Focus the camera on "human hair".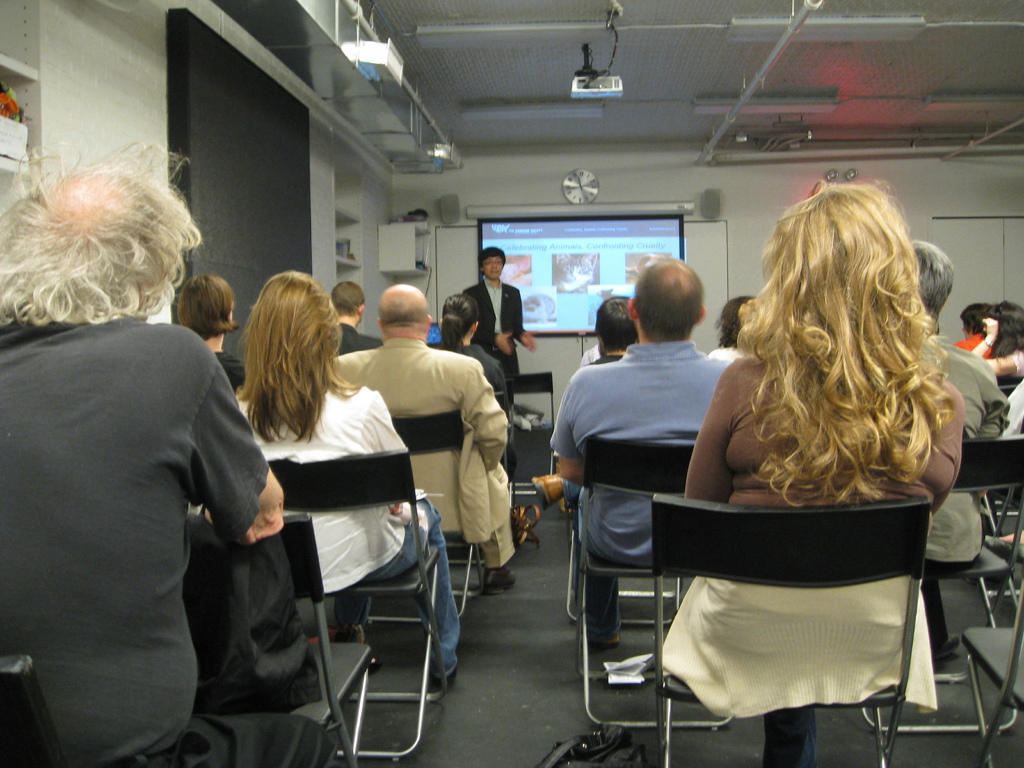
Focus region: (474, 246, 506, 273).
